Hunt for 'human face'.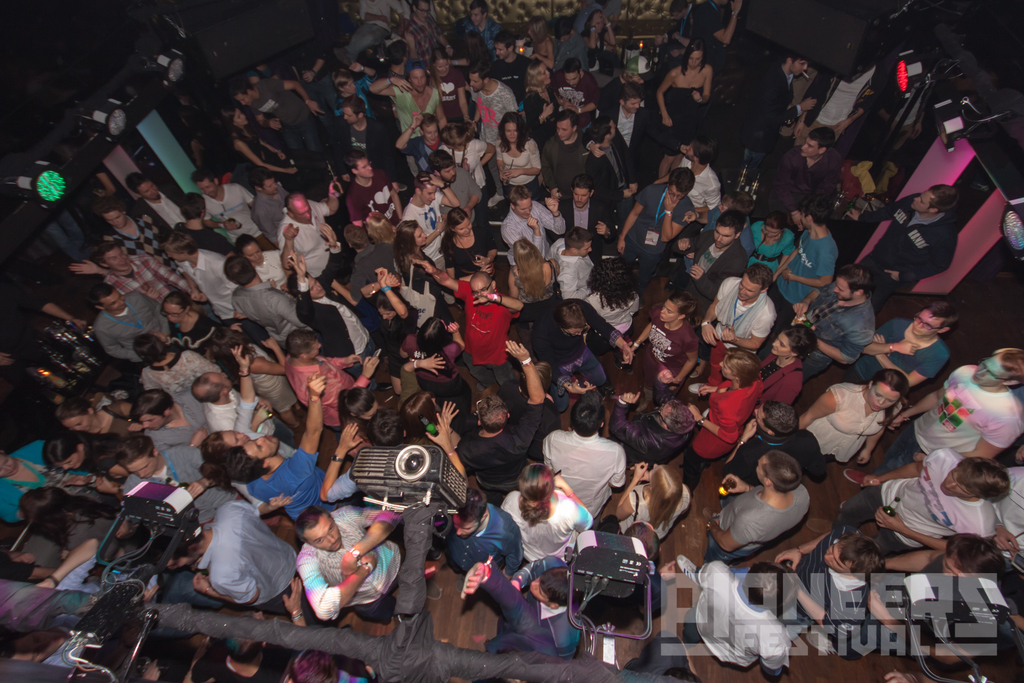
Hunted down at bbox=(772, 335, 789, 354).
